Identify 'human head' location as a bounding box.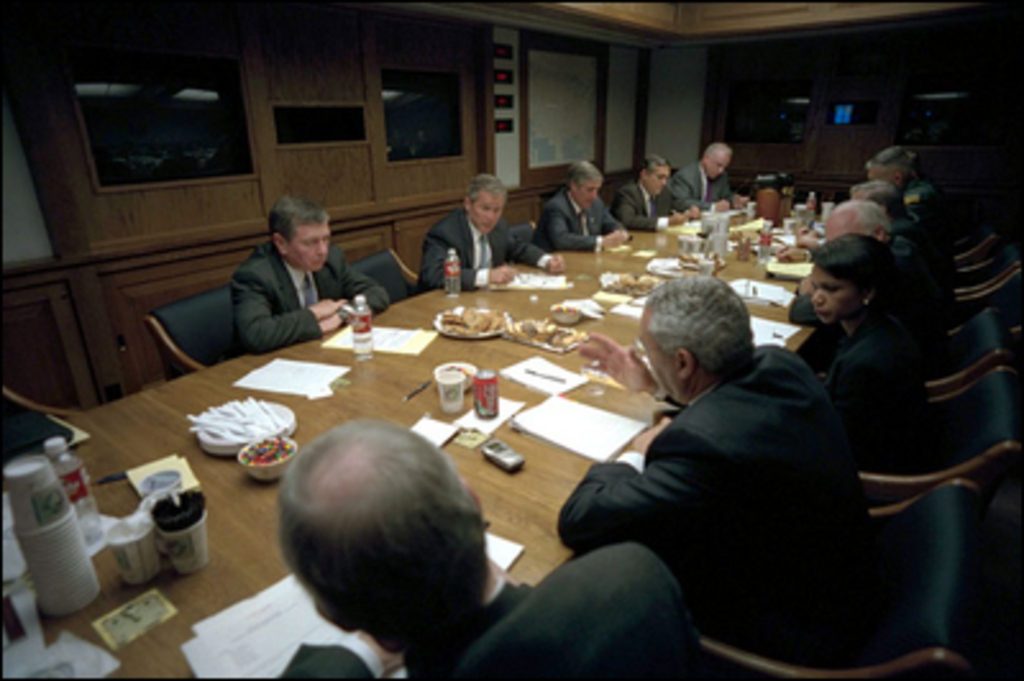
Rect(881, 141, 919, 182).
